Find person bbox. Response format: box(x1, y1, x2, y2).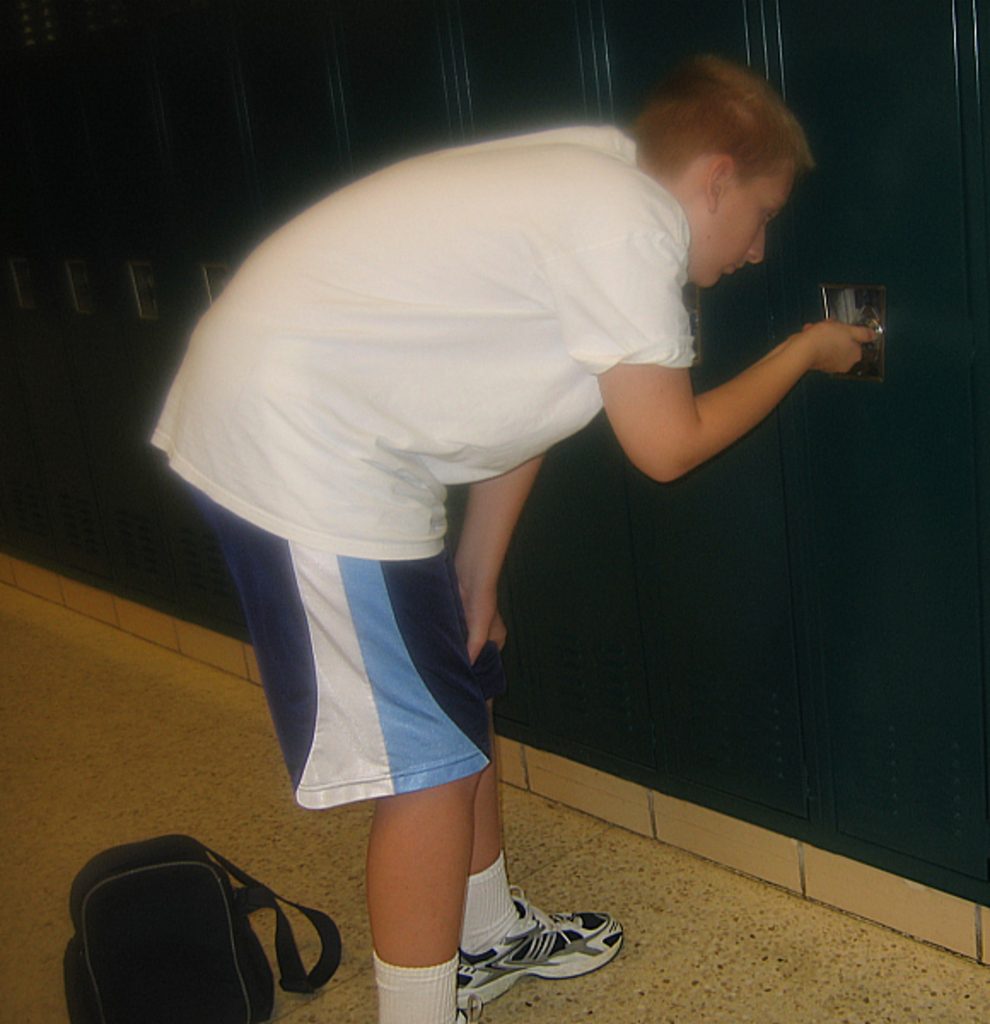
box(159, 56, 824, 990).
